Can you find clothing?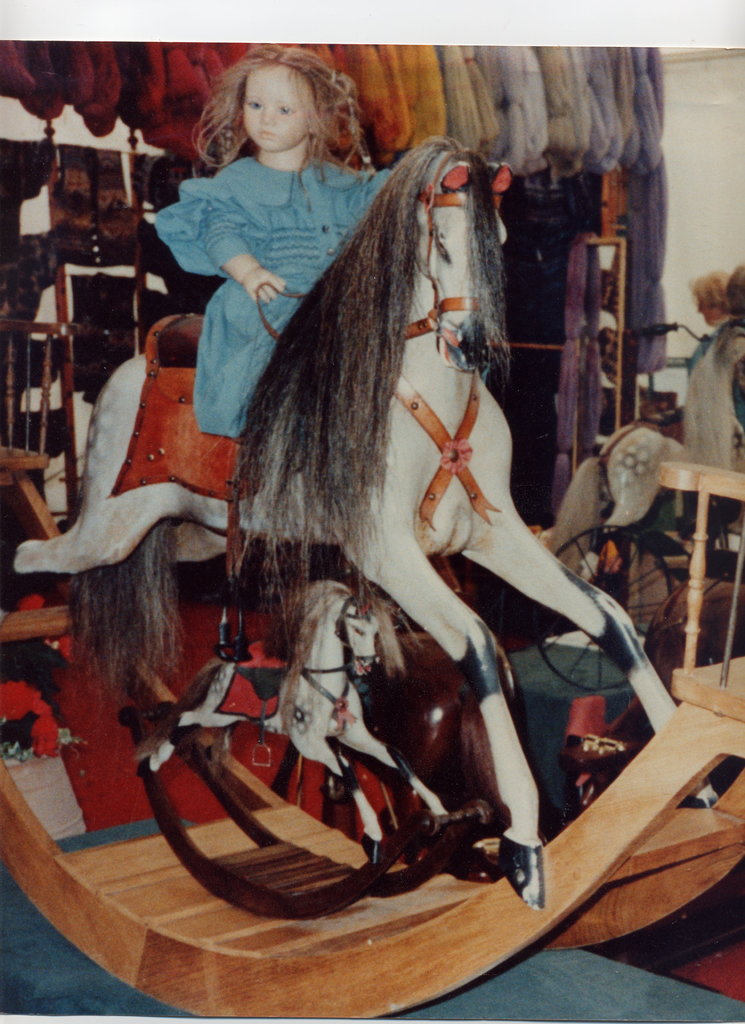
Yes, bounding box: locate(141, 77, 379, 424).
